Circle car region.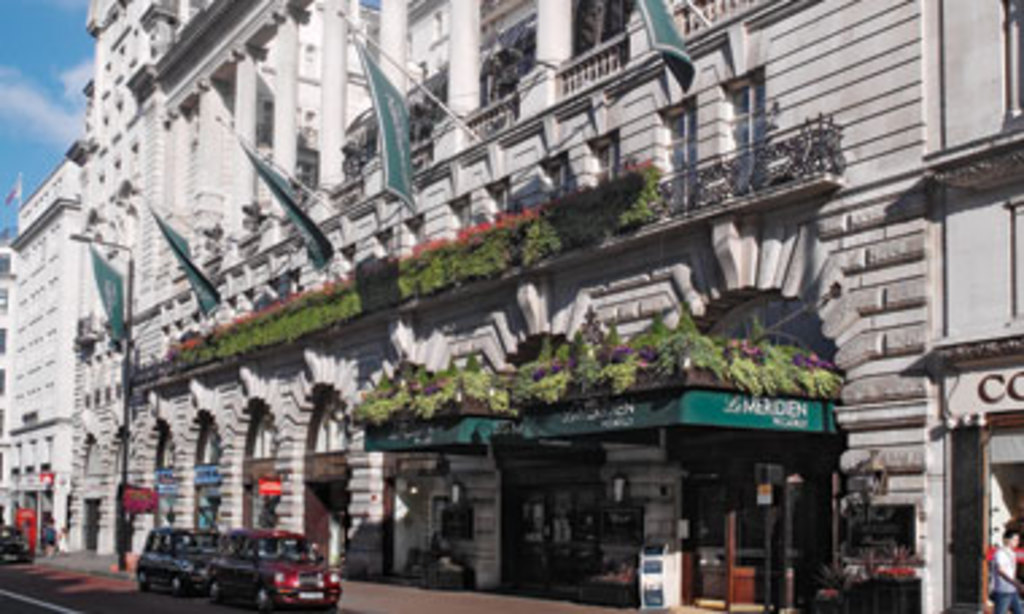
Region: 132, 528, 218, 595.
